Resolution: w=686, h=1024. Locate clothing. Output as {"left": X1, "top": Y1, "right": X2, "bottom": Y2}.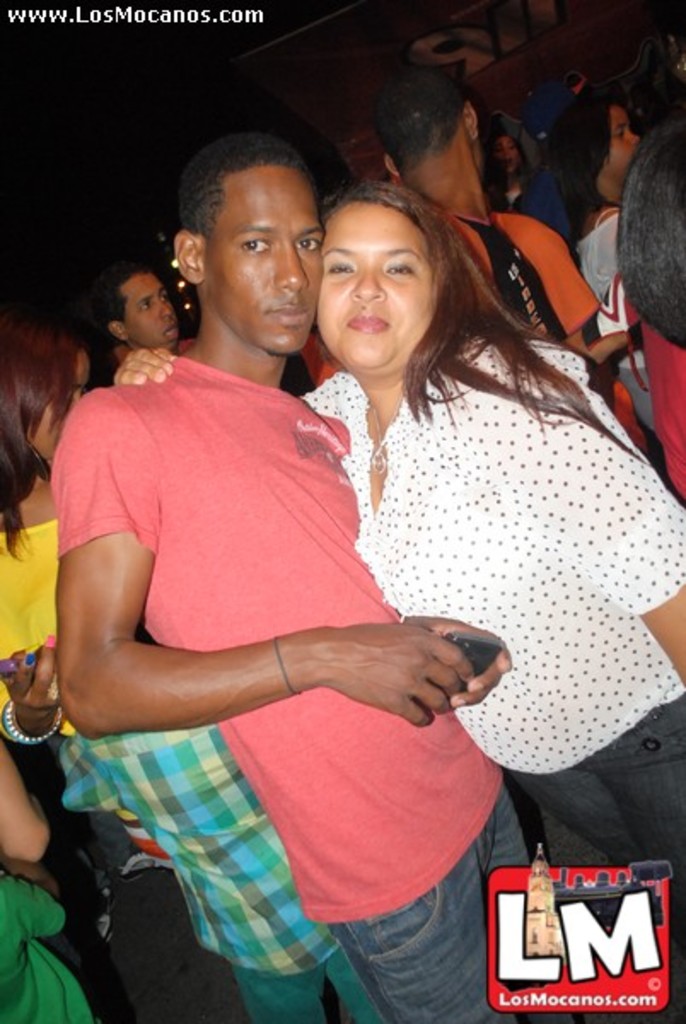
{"left": 294, "top": 331, "right": 684, "bottom": 1022}.
